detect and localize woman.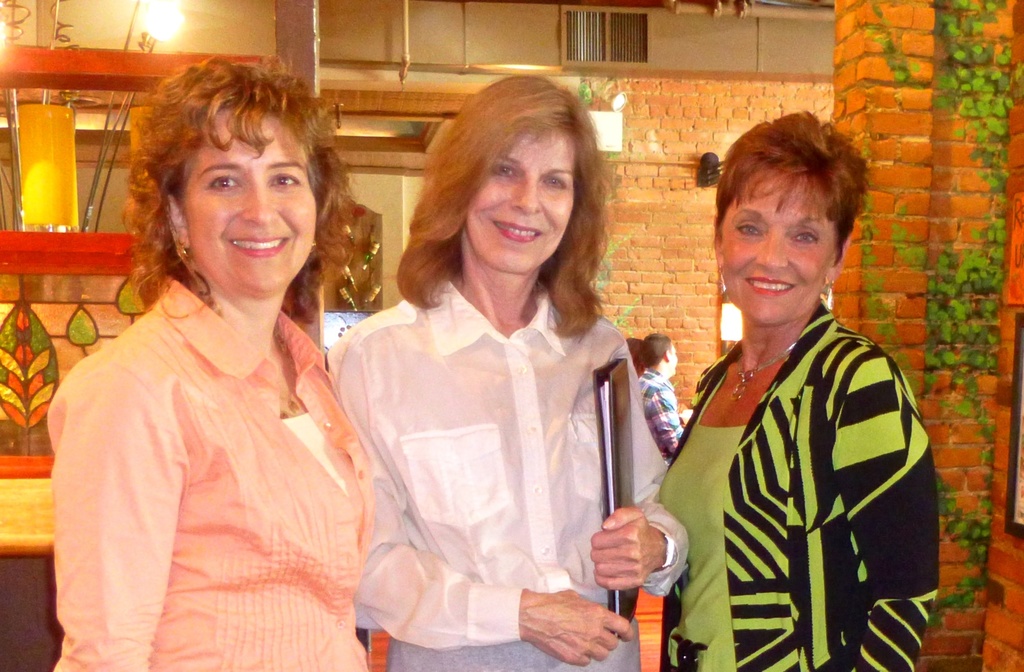
Localized at x1=640, y1=107, x2=942, y2=671.
